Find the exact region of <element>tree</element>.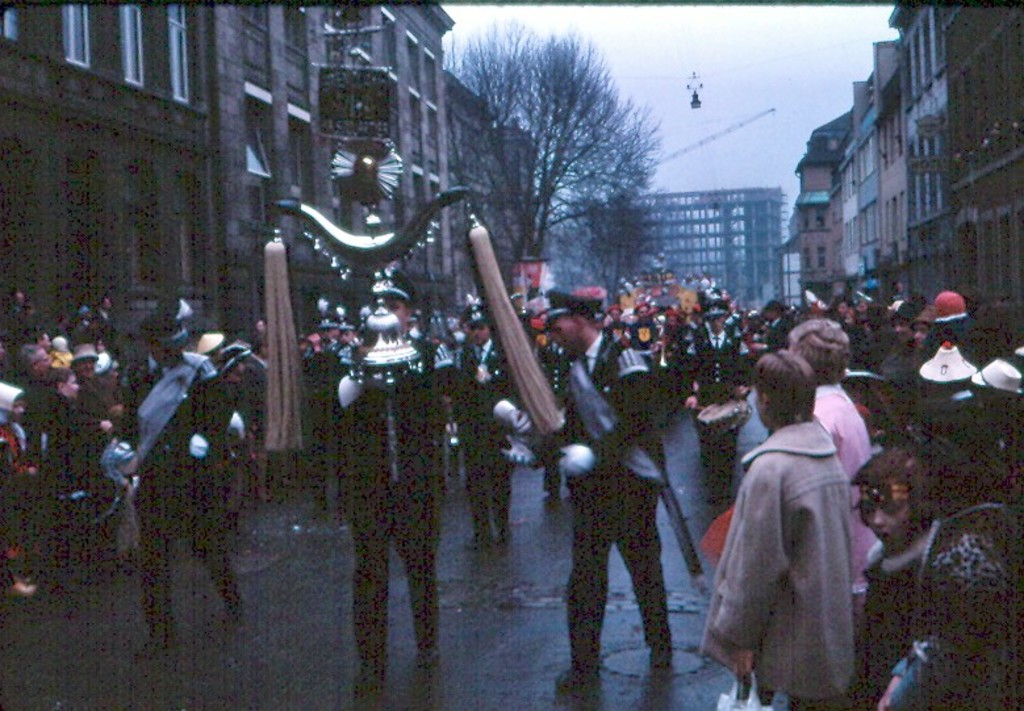
Exact region: region(452, 16, 685, 298).
